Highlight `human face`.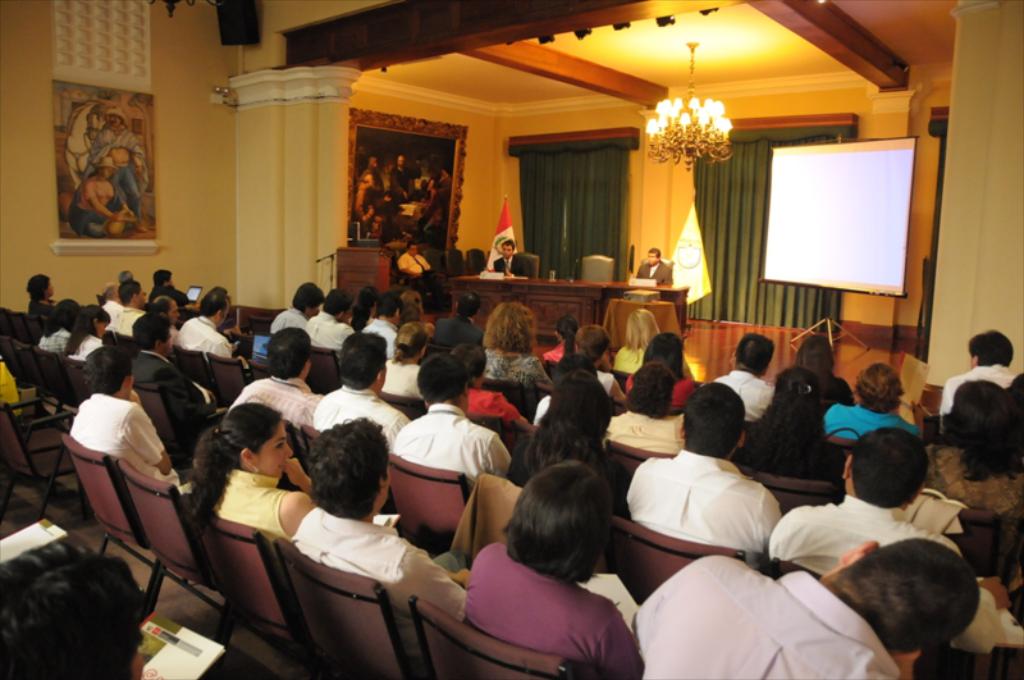
Highlighted region: bbox=[500, 243, 513, 257].
